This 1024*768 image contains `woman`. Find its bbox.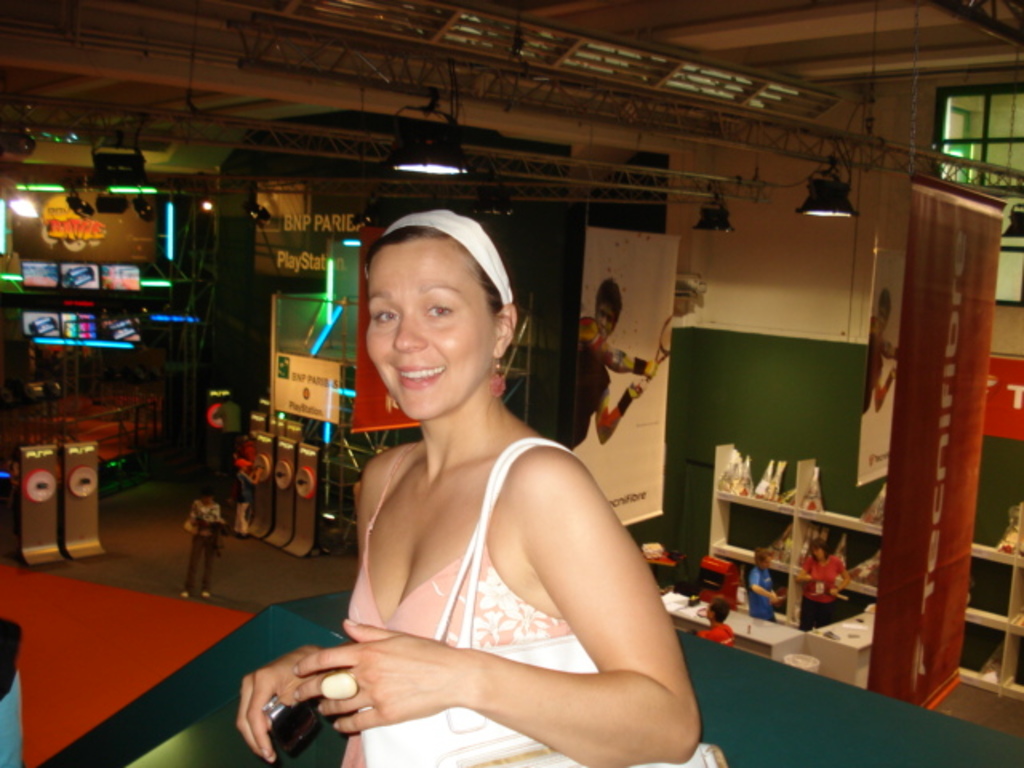
(left=227, top=208, right=717, bottom=766).
